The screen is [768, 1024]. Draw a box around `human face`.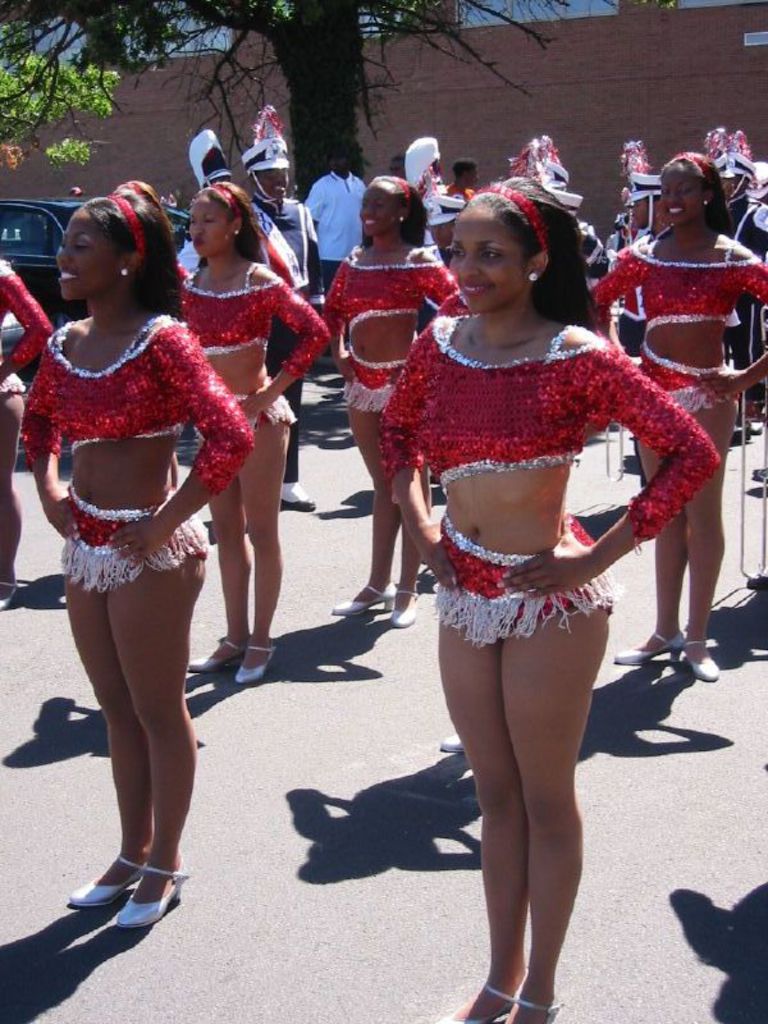
pyautogui.locateOnScreen(628, 198, 652, 227).
